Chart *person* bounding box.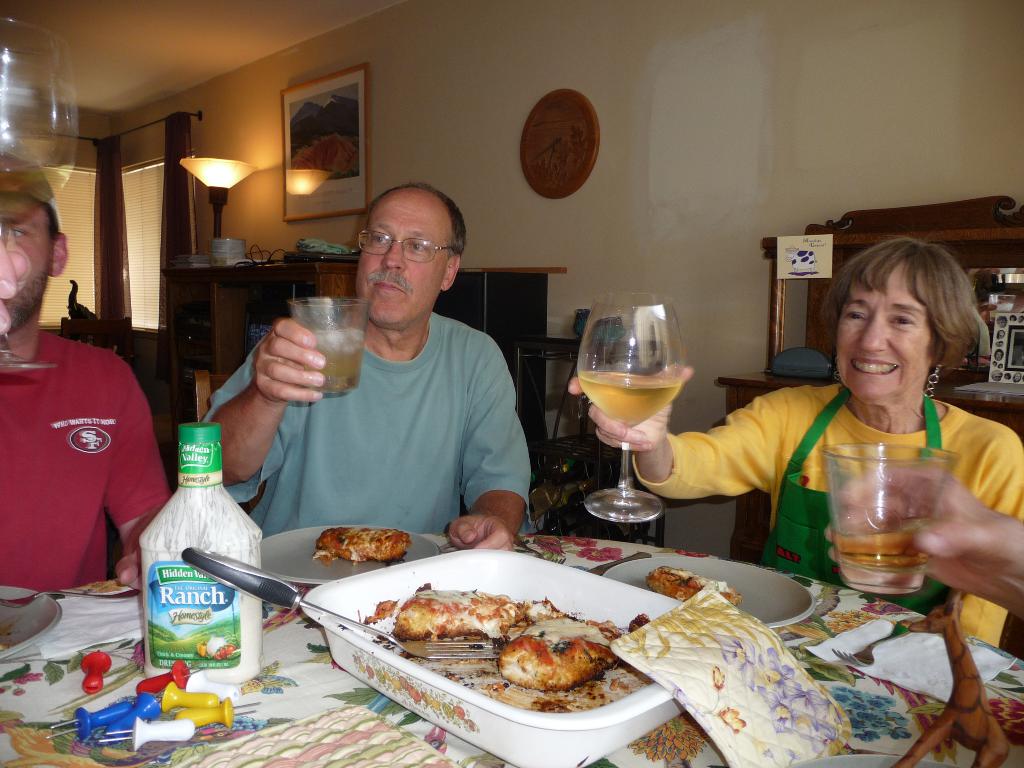
Charted: x1=813, y1=474, x2=1023, y2=621.
